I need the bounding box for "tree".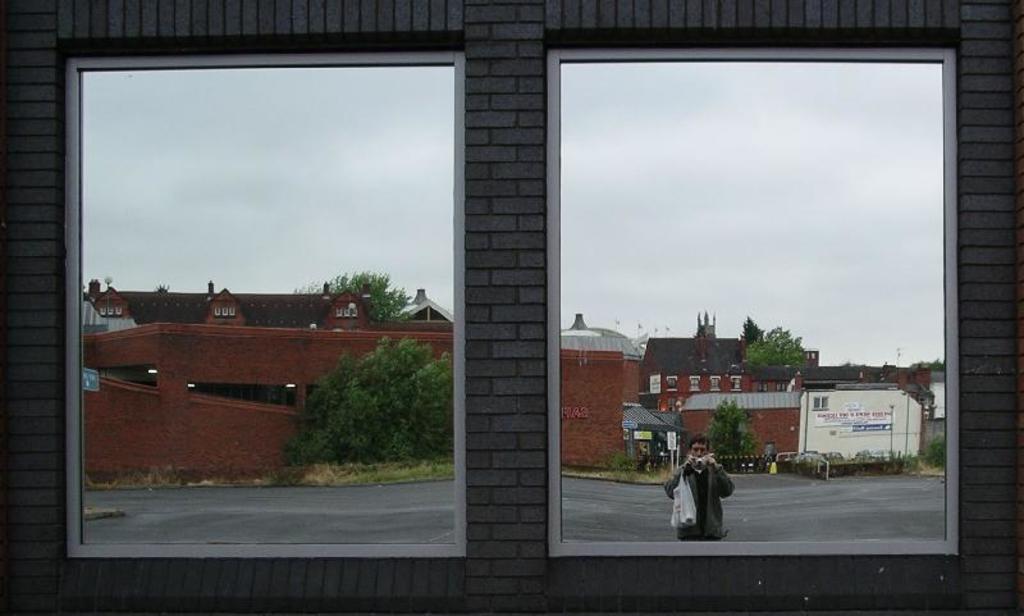
Here it is: (250,328,457,490).
